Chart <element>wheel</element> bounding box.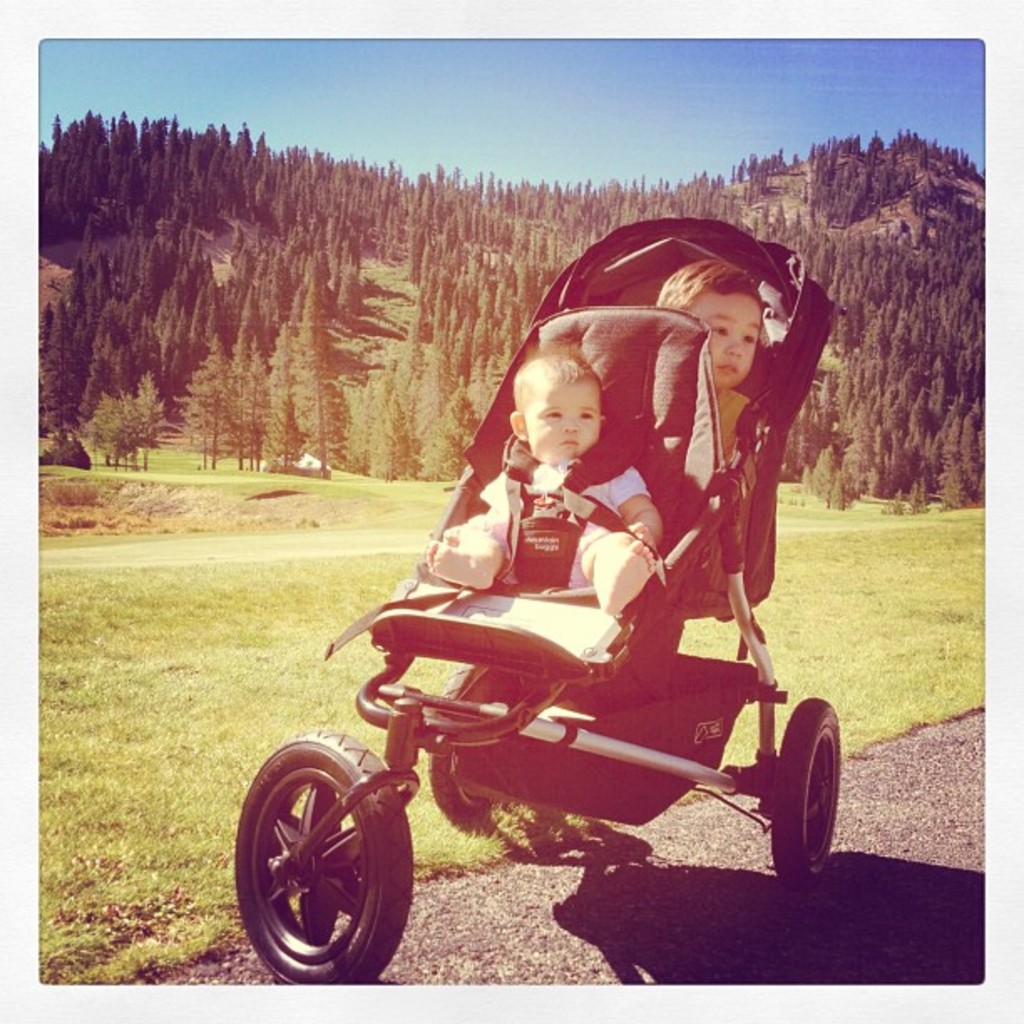
Charted: <bbox>435, 673, 507, 827</bbox>.
